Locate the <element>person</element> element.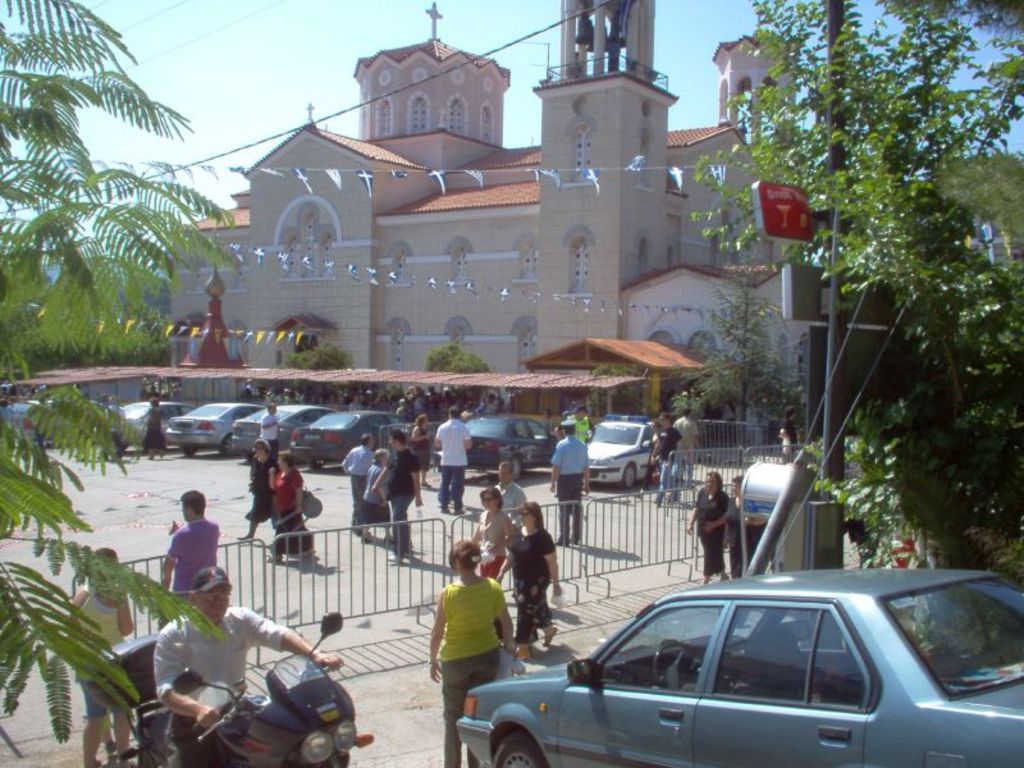
Element bbox: bbox=[726, 476, 769, 576].
